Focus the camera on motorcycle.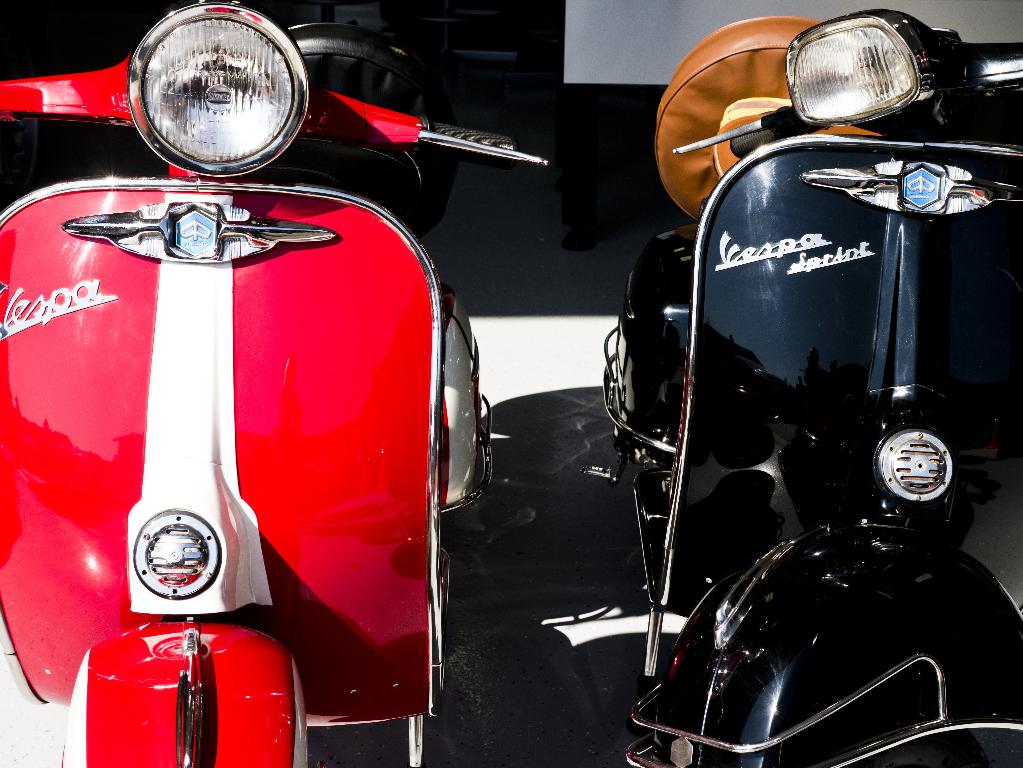
Focus region: crop(570, 31, 1022, 737).
